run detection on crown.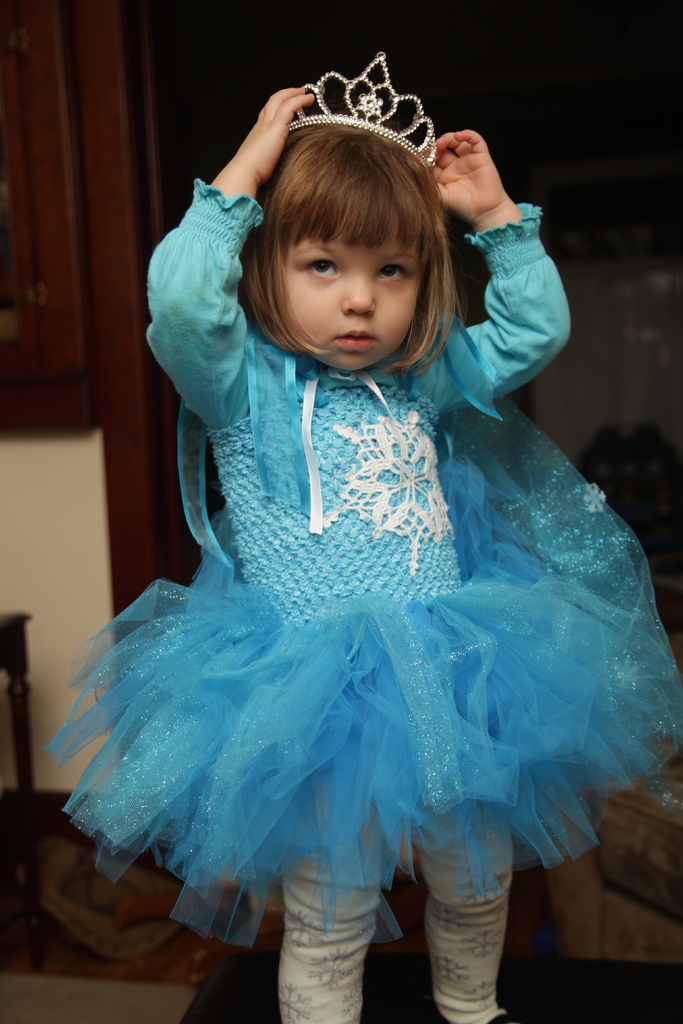
Result: x1=286, y1=48, x2=441, y2=171.
